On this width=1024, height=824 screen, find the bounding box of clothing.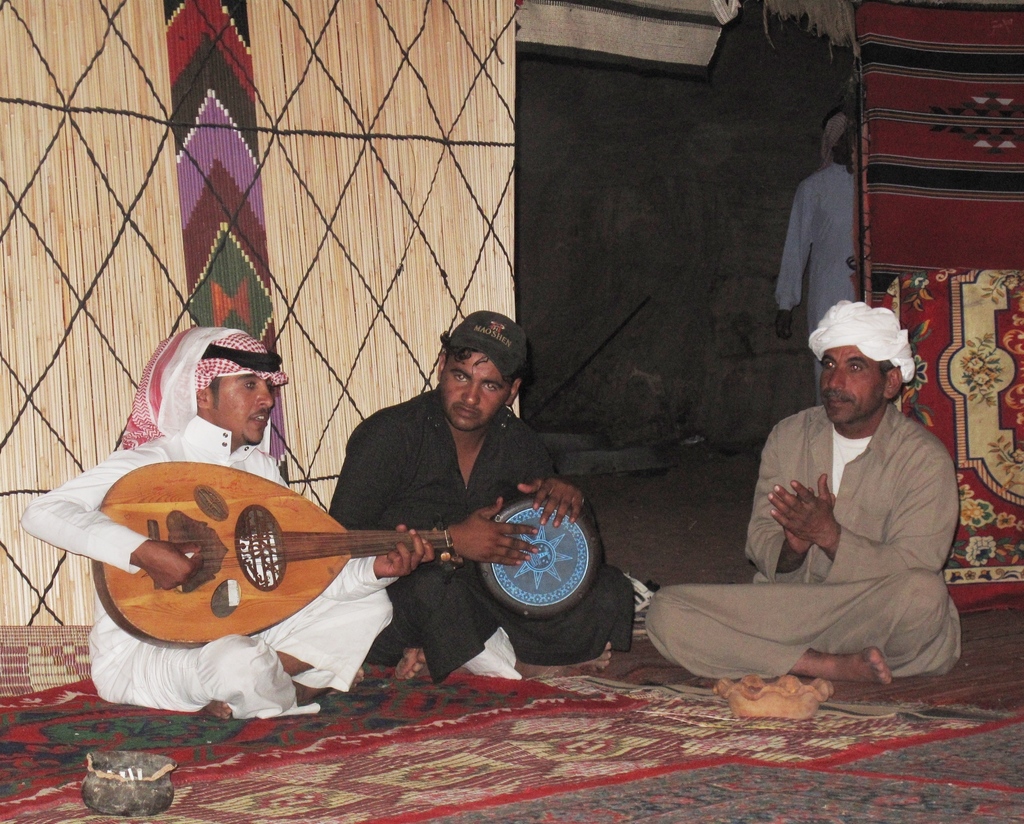
Bounding box: left=646, top=394, right=966, bottom=680.
